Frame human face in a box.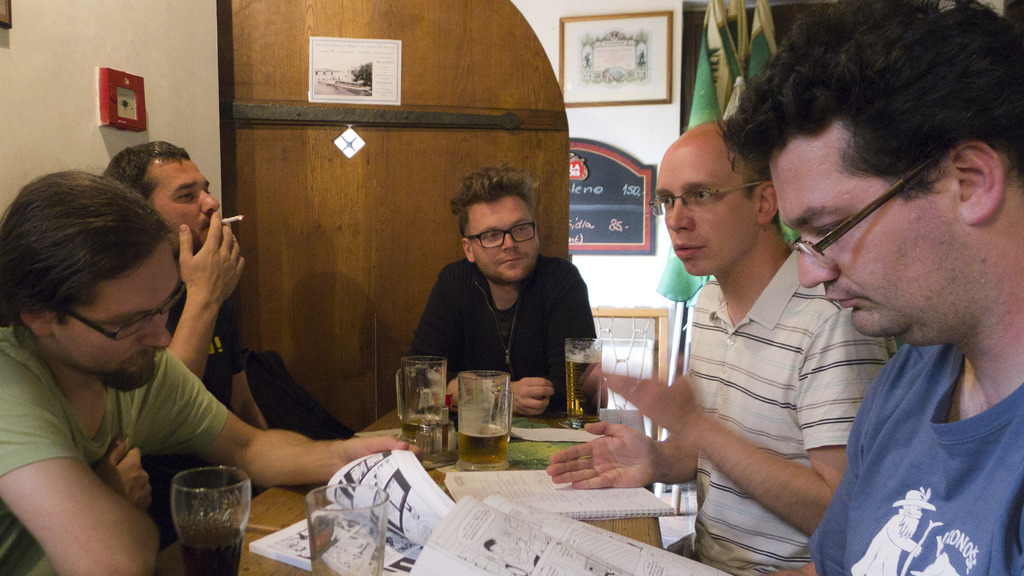
(140, 151, 216, 249).
